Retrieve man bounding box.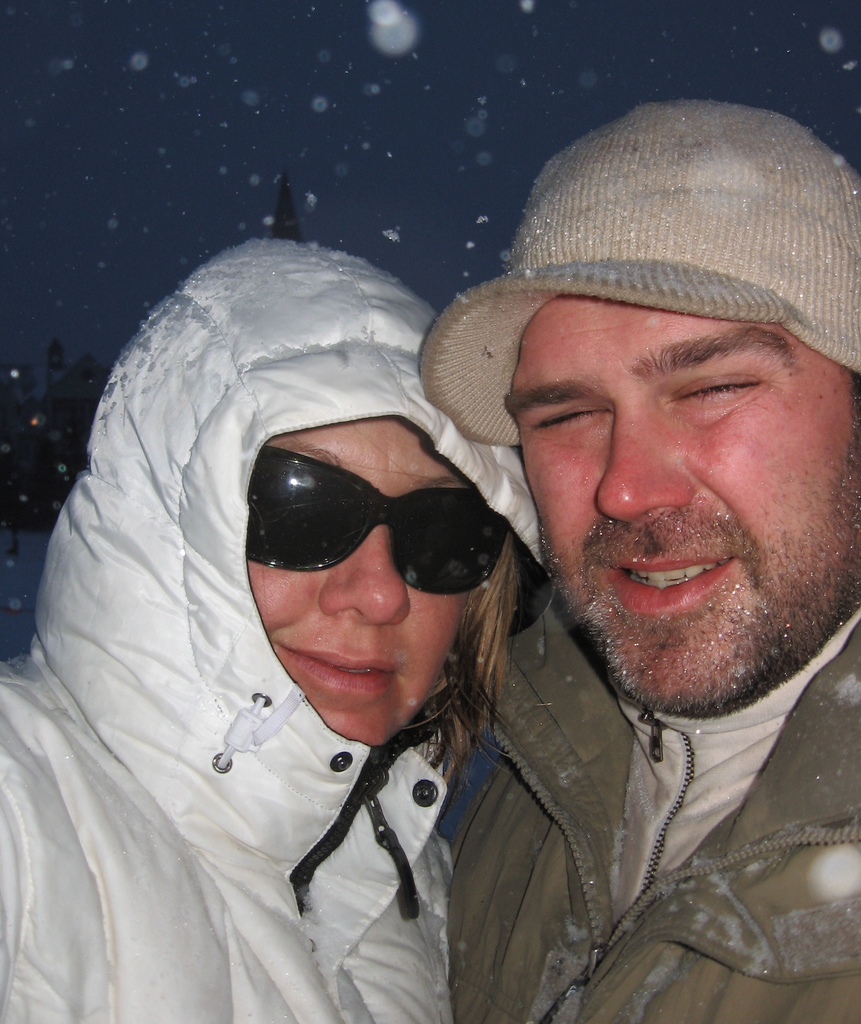
Bounding box: [x1=445, y1=204, x2=860, y2=888].
